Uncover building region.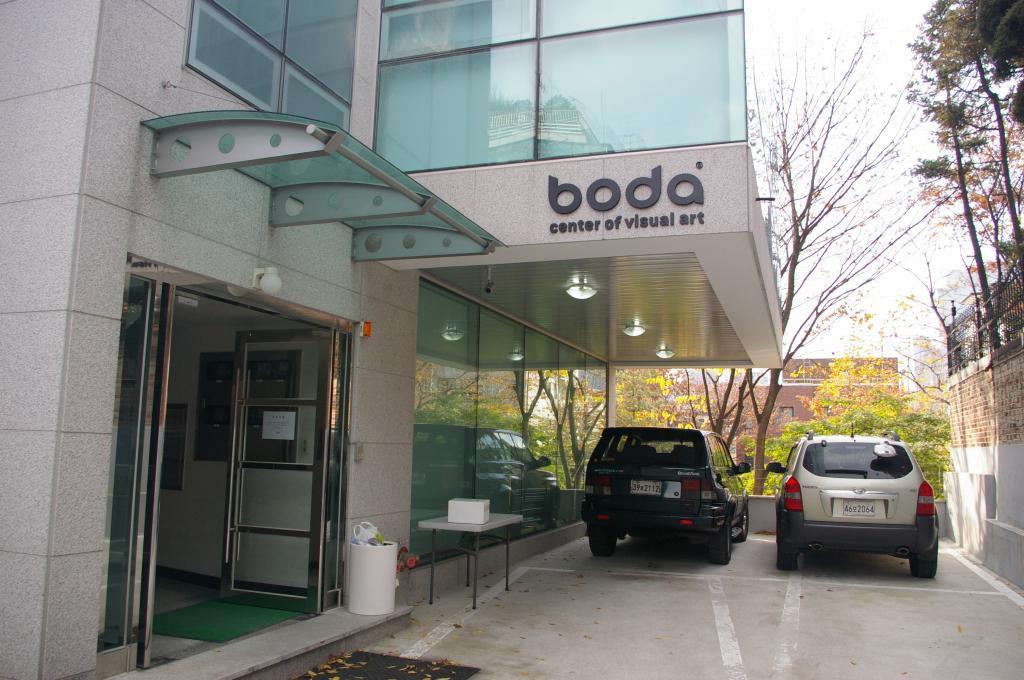
Uncovered: (x1=0, y1=0, x2=785, y2=679).
